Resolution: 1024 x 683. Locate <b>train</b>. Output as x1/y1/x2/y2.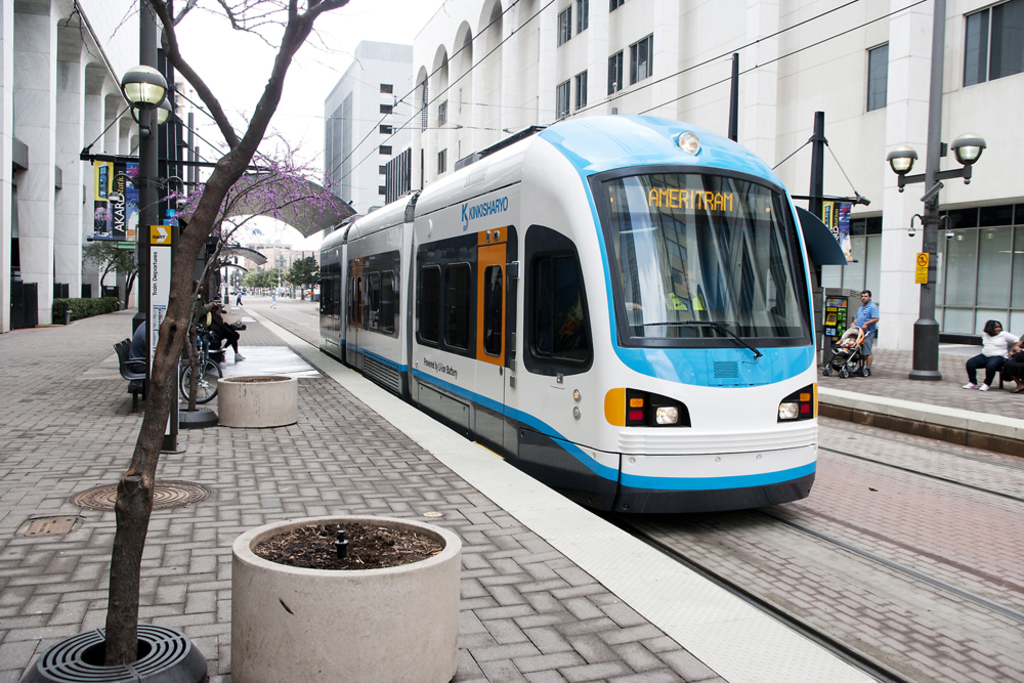
303/111/825/519.
